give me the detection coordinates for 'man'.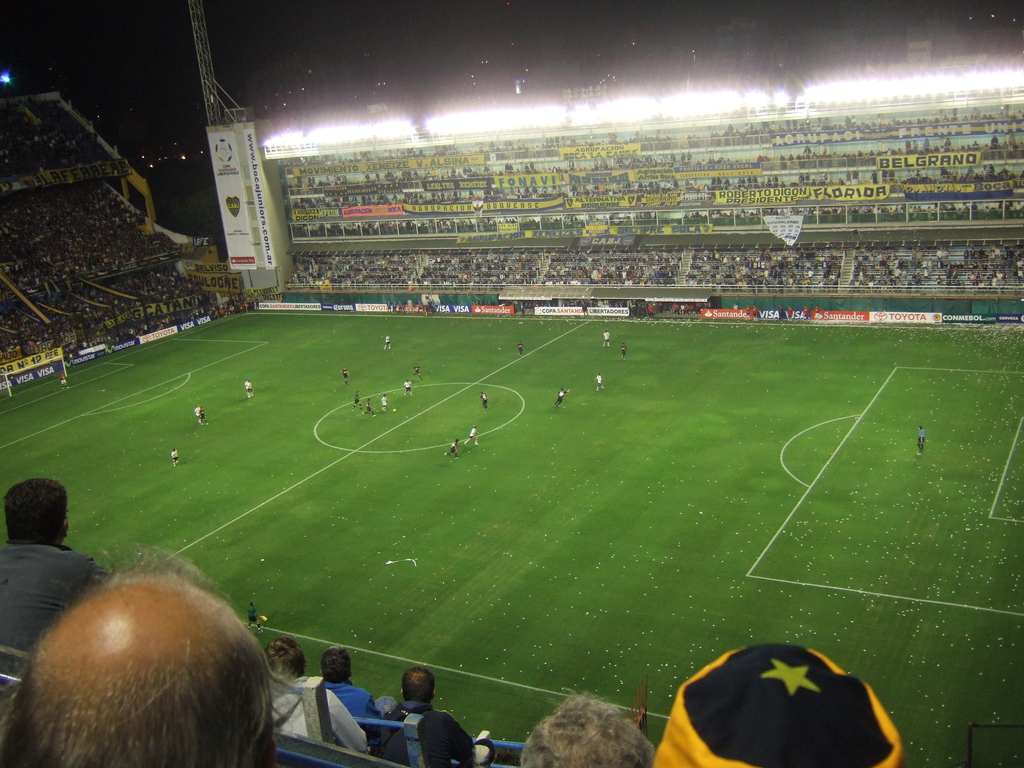
l=365, t=395, r=372, b=410.
